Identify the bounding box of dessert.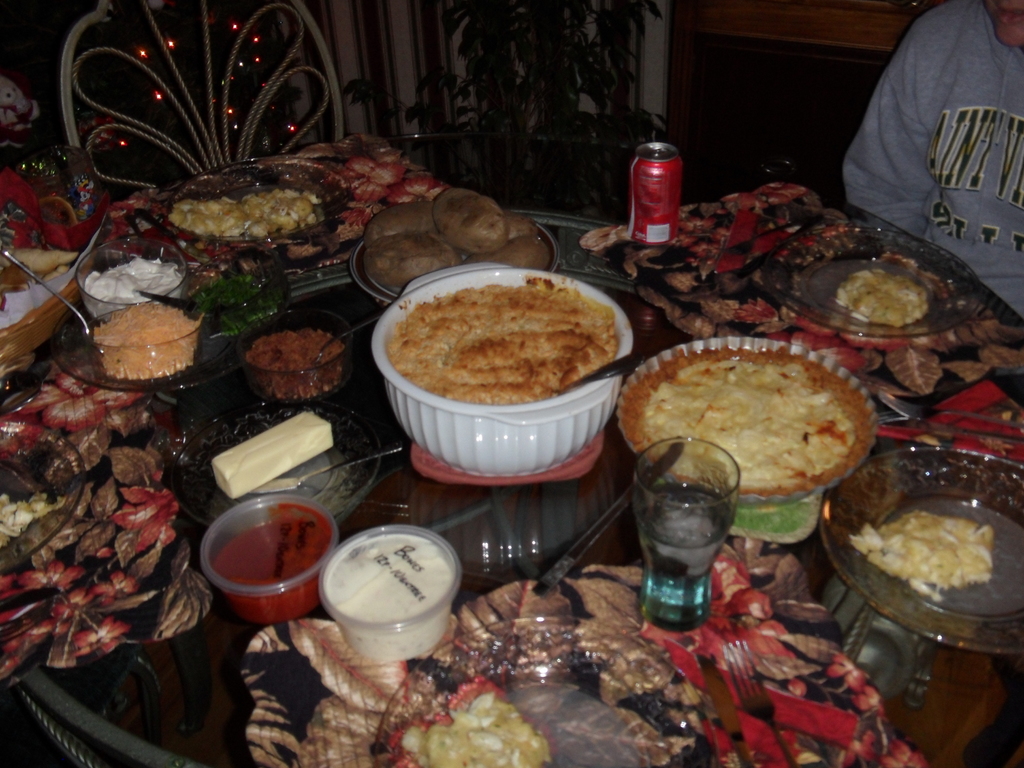
pyautogui.locateOnScreen(394, 677, 540, 767).
